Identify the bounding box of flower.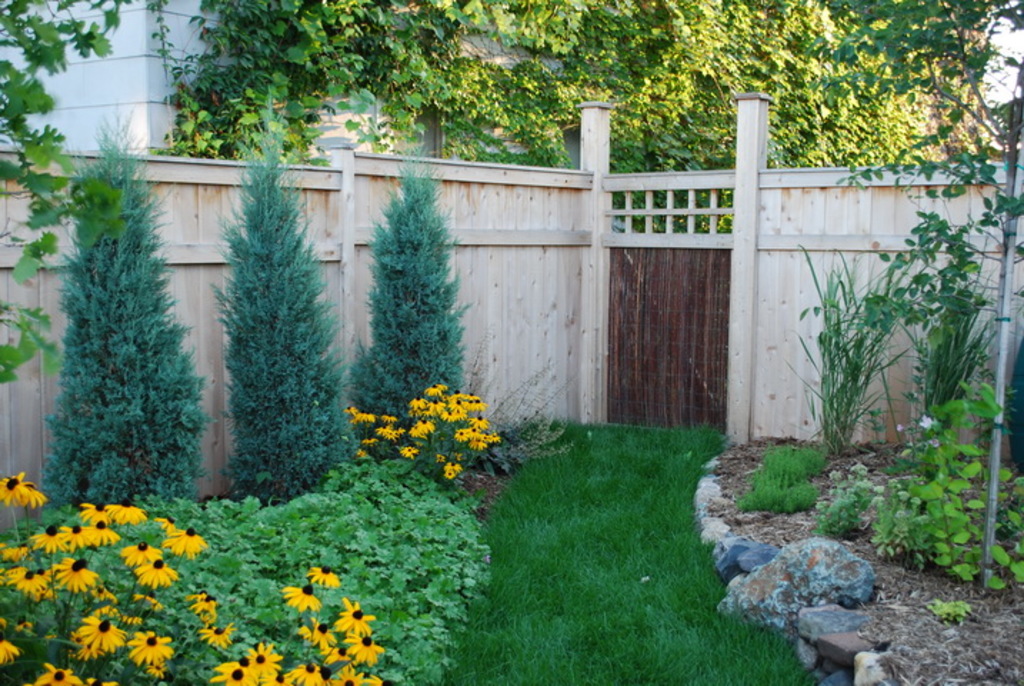
{"left": 264, "top": 680, "right": 288, "bottom": 685}.
